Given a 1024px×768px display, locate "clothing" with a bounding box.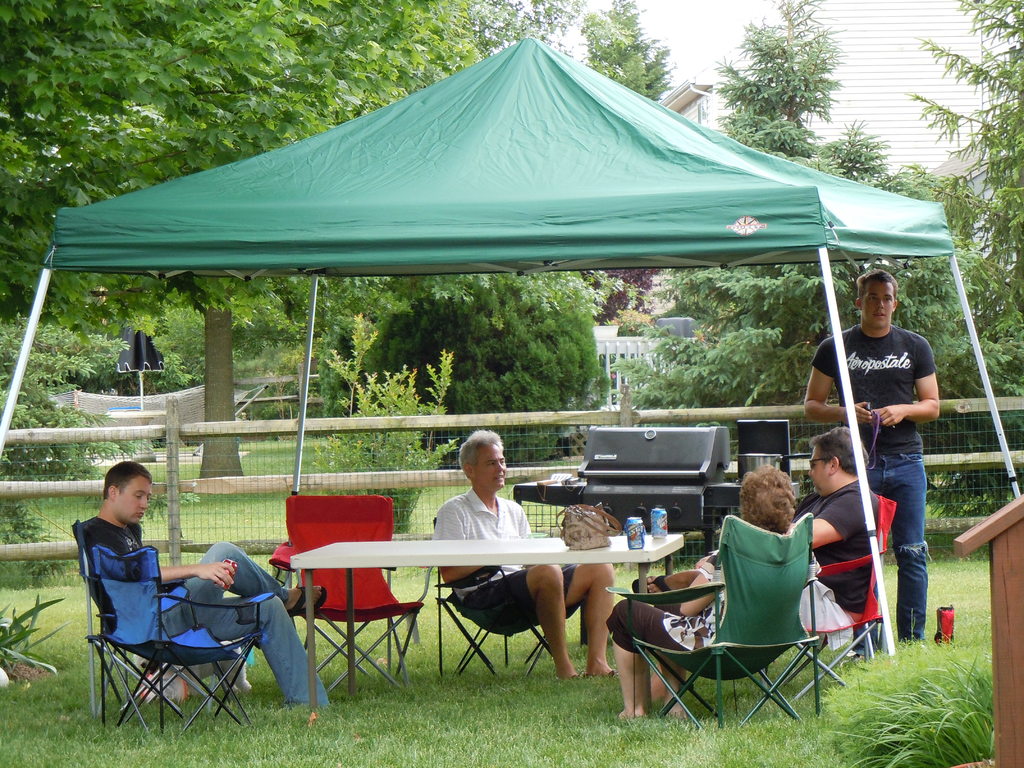
Located: pyautogui.locateOnScreen(622, 554, 734, 678).
